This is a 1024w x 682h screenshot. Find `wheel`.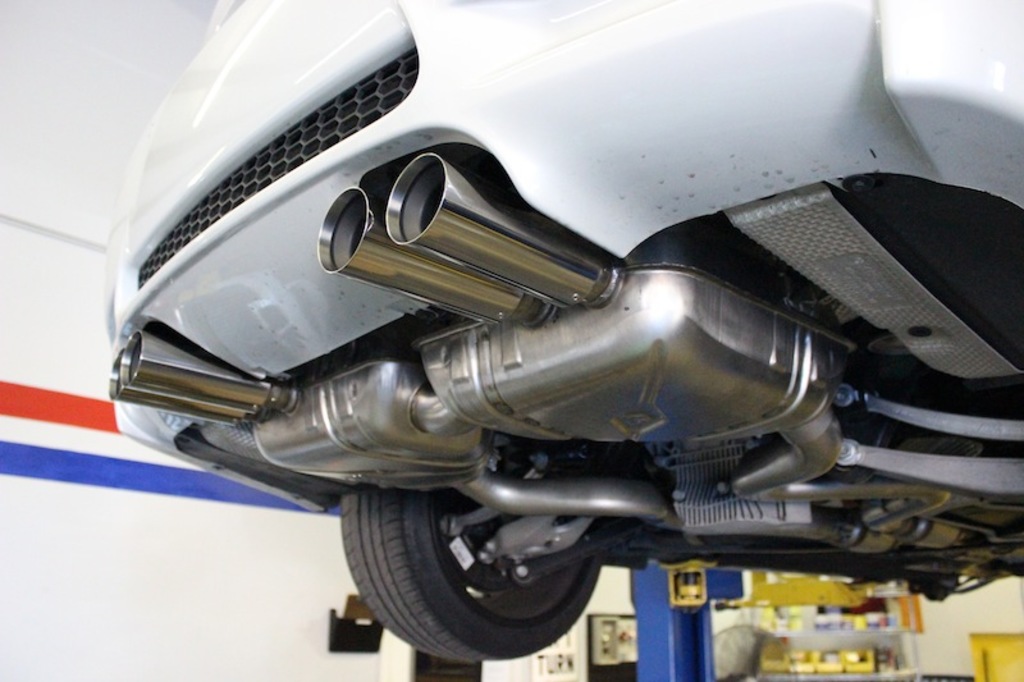
Bounding box: 339,461,643,650.
